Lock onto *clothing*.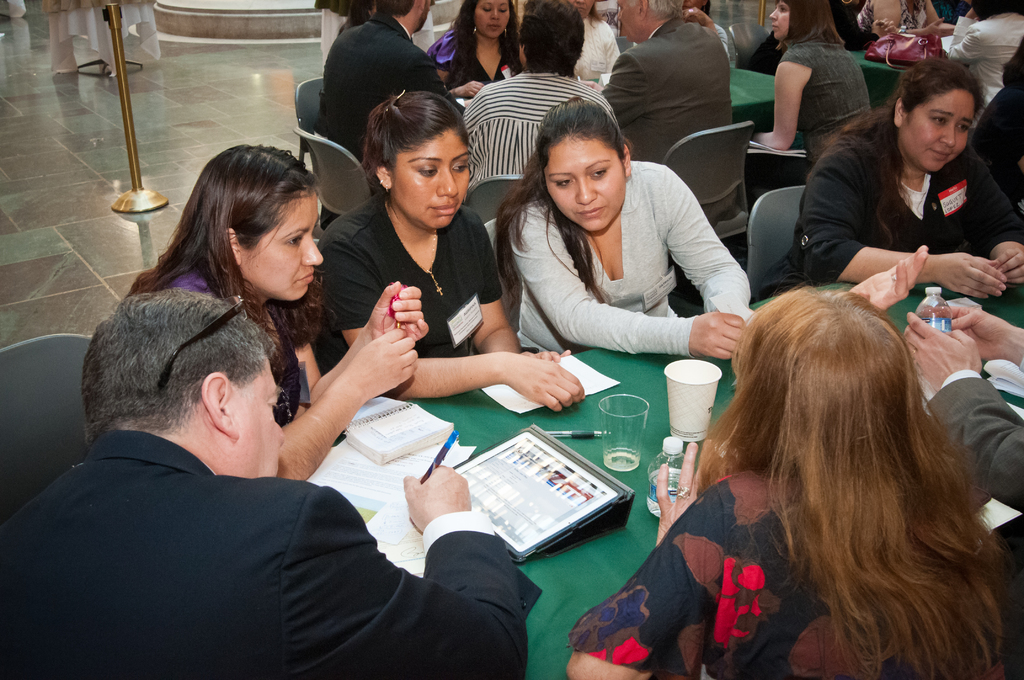
Locked: [left=756, top=34, right=877, bottom=184].
